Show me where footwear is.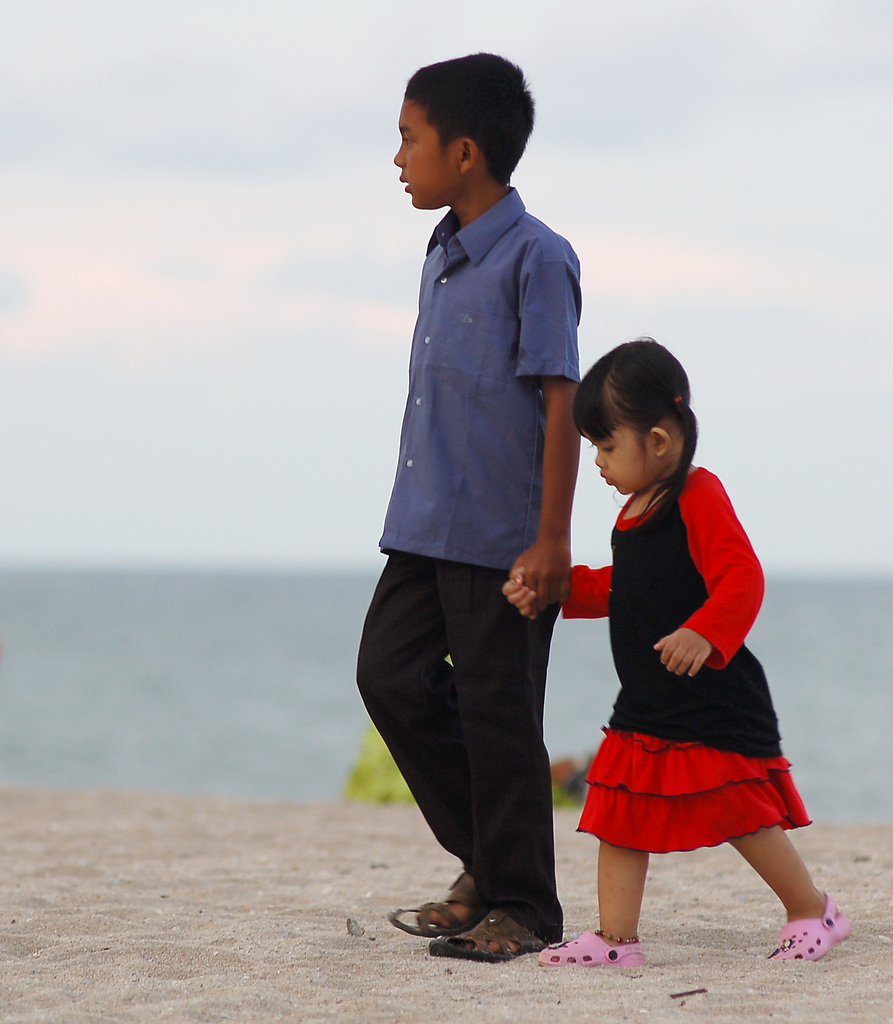
footwear is at BBox(386, 868, 484, 935).
